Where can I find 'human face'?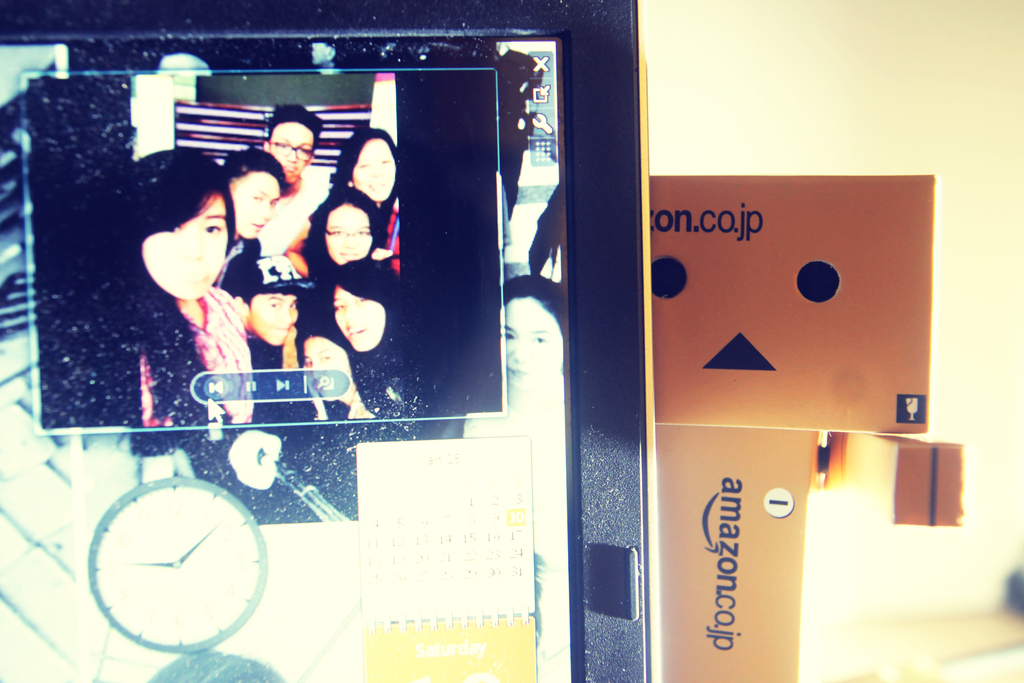
You can find it at l=140, t=194, r=228, b=303.
